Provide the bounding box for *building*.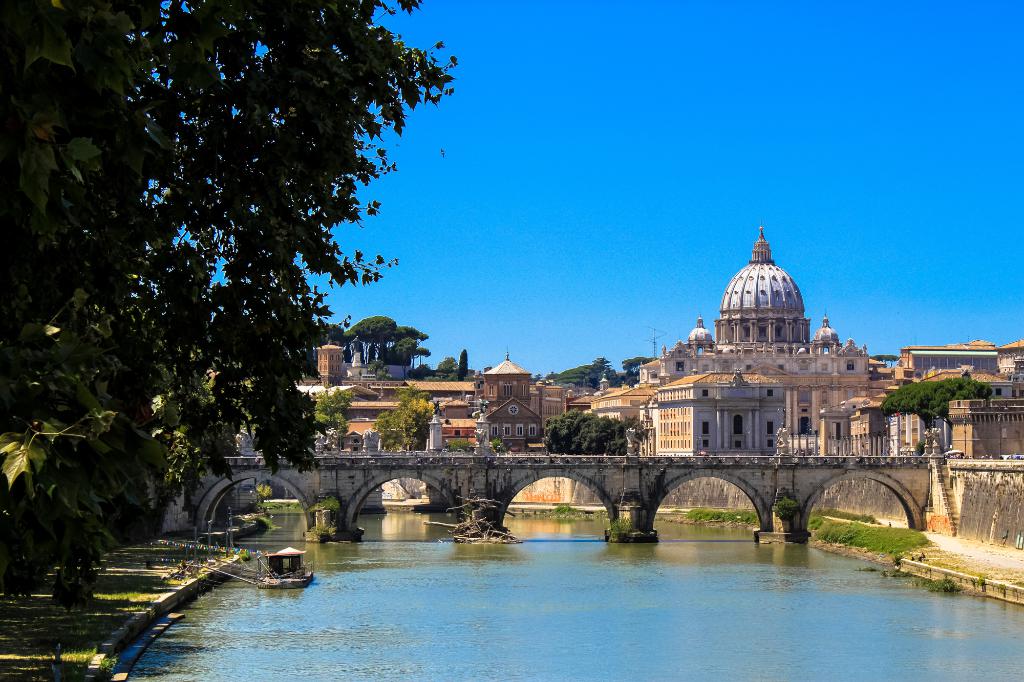
<box>638,216,874,458</box>.
